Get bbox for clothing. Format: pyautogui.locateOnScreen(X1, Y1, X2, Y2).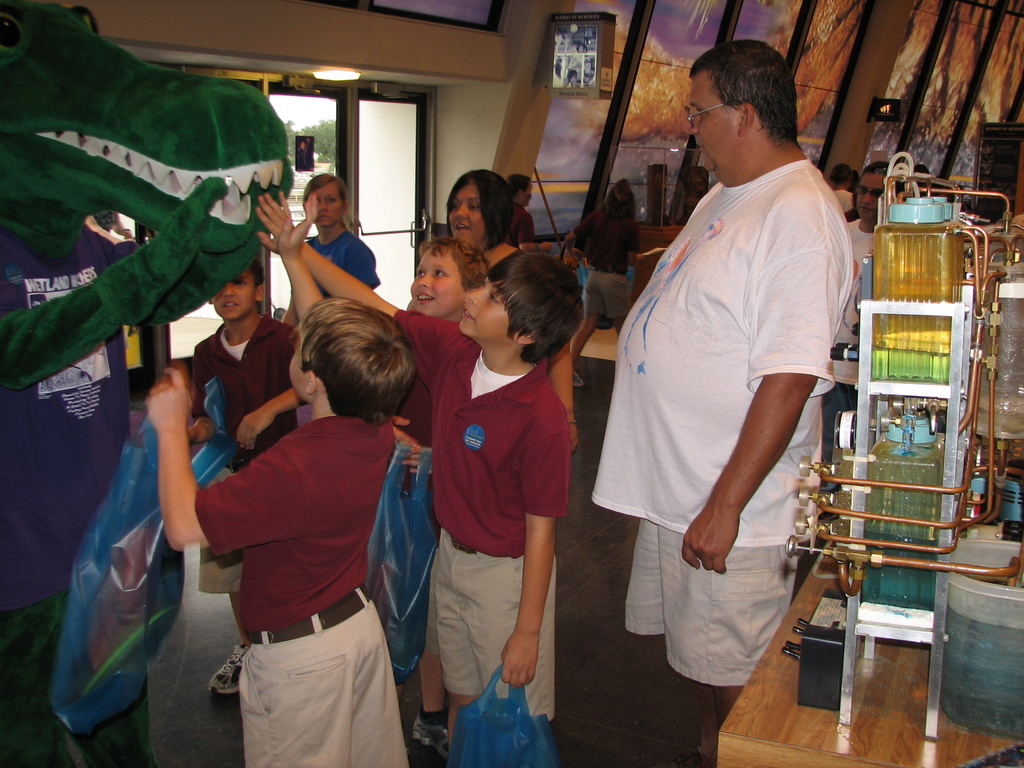
pyautogui.locateOnScreen(312, 233, 371, 285).
